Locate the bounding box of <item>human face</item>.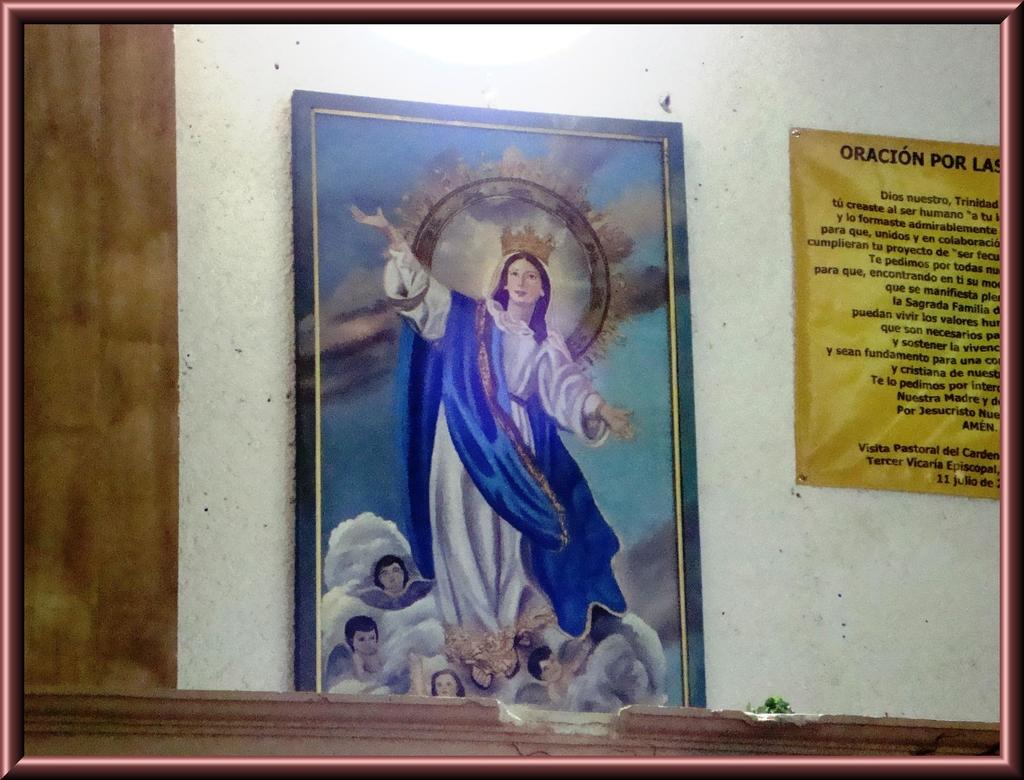
Bounding box: bbox(434, 673, 458, 697).
